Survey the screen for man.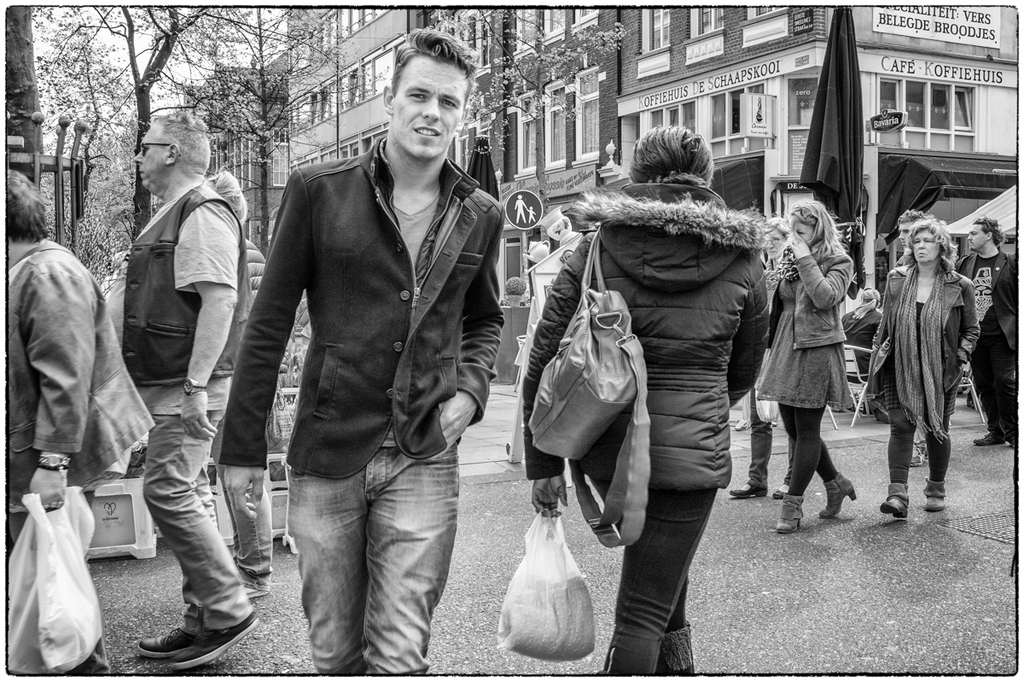
Survey found: bbox=(113, 108, 265, 678).
